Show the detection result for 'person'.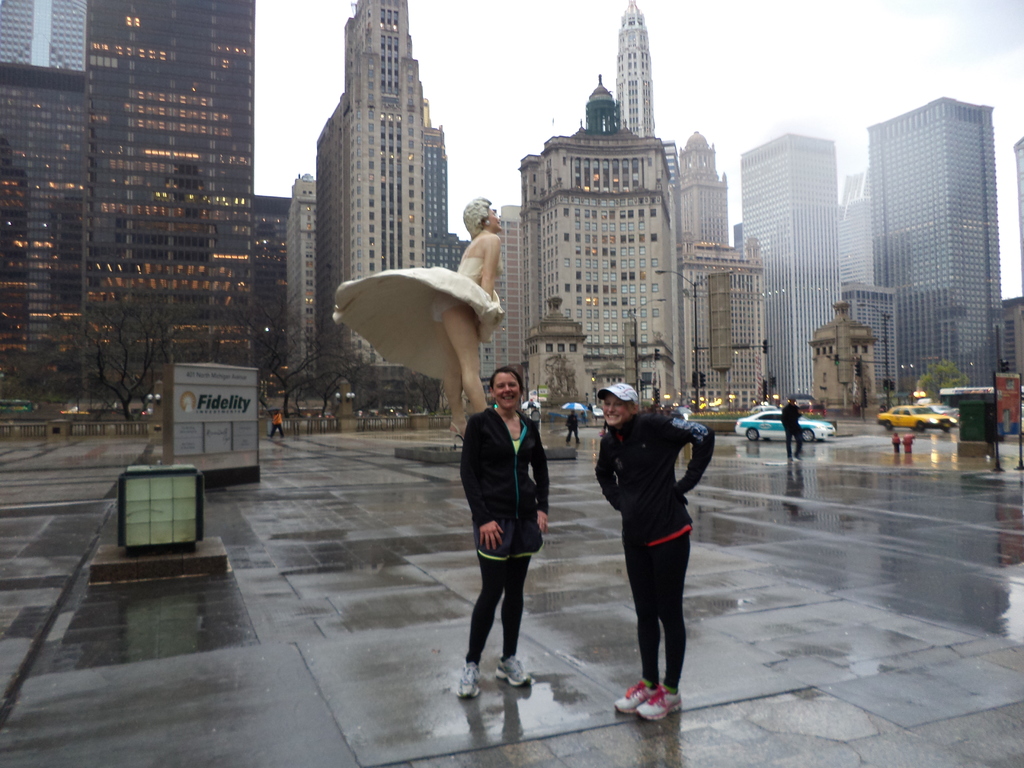
595/381/708/722.
